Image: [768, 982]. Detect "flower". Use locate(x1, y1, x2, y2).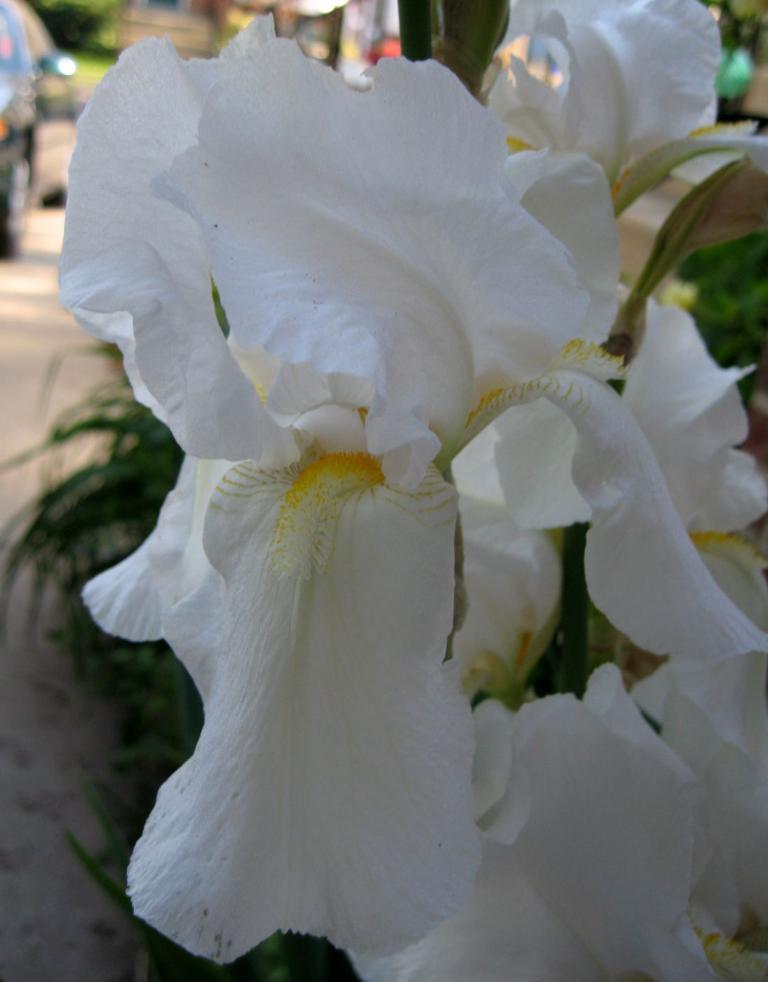
locate(44, 0, 767, 981).
